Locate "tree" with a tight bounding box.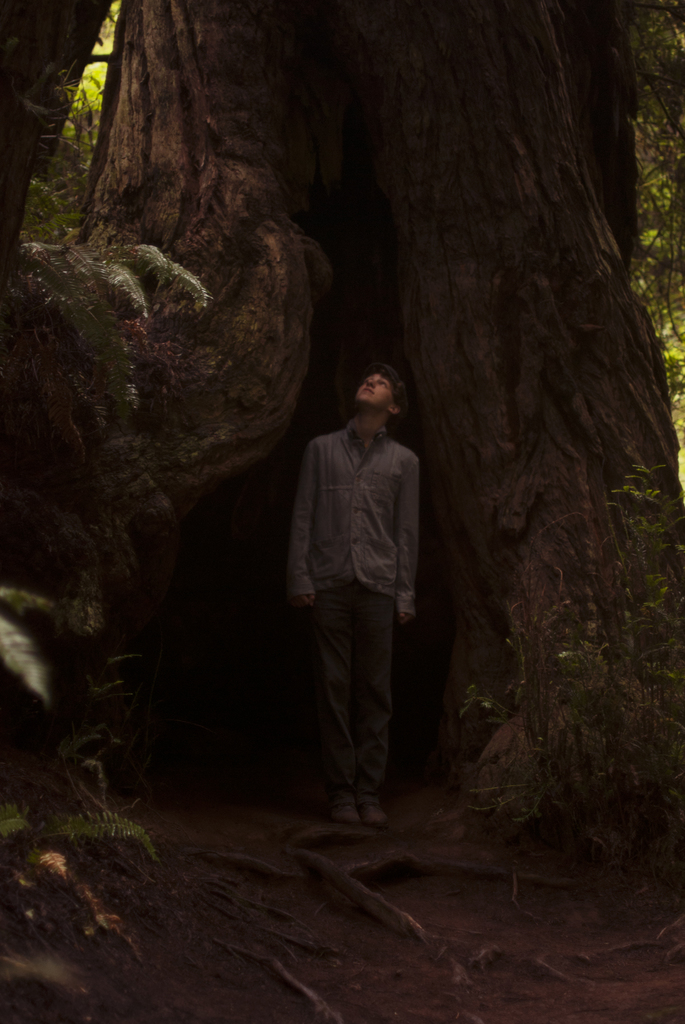
(x1=0, y1=0, x2=684, y2=793).
